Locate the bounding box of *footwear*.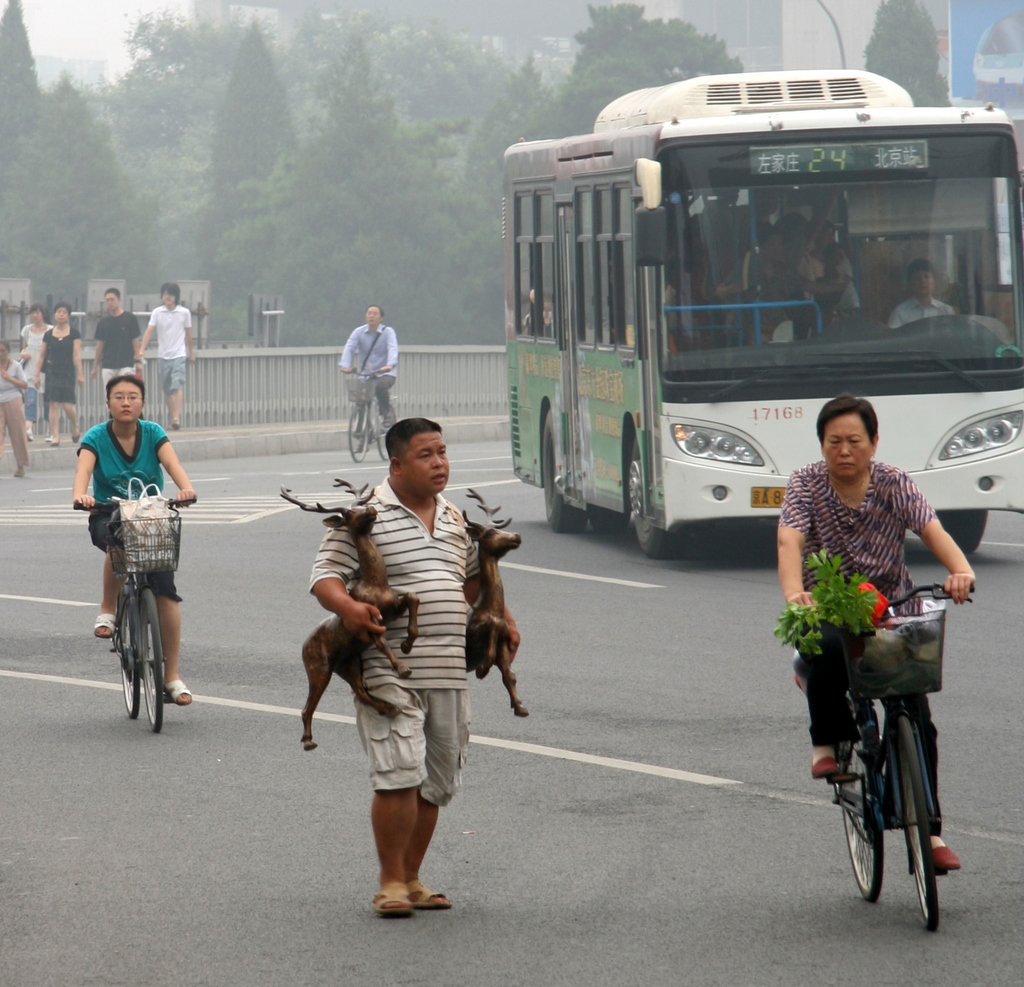
Bounding box: x1=927 y1=829 x2=971 y2=875.
